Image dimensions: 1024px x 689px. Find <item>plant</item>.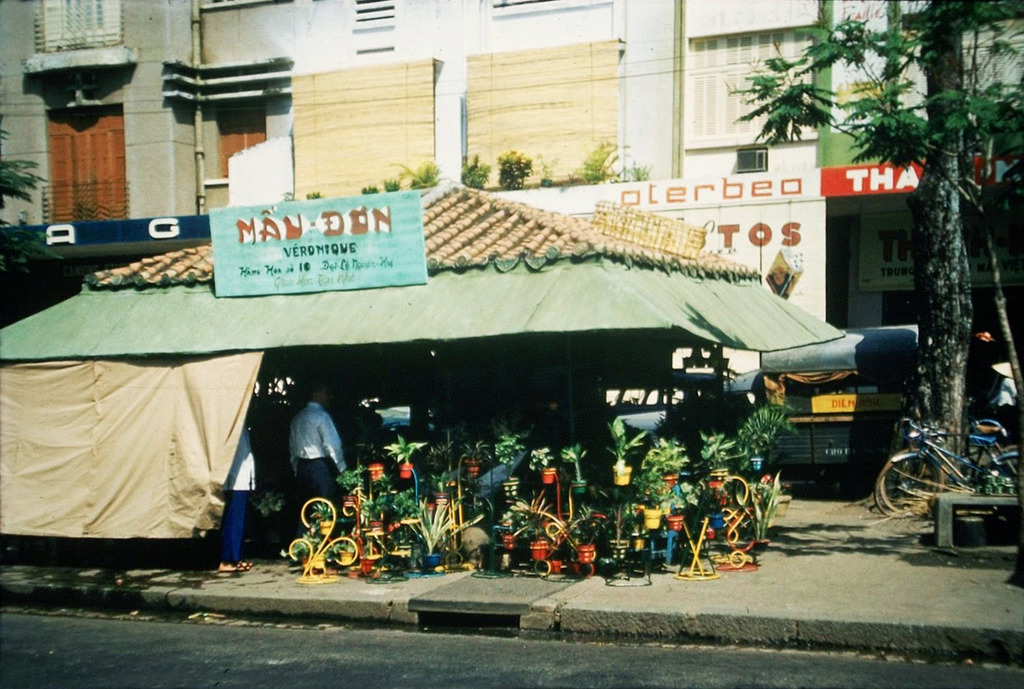
x1=495, y1=149, x2=535, y2=189.
